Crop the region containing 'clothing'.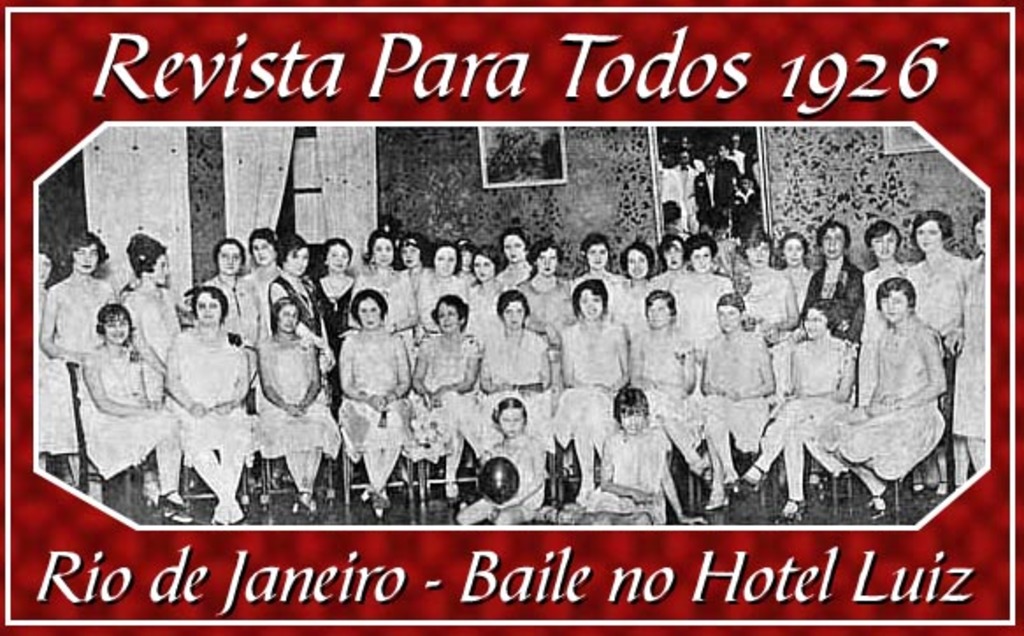
Crop region: pyautogui.locateOnScreen(111, 274, 181, 402).
